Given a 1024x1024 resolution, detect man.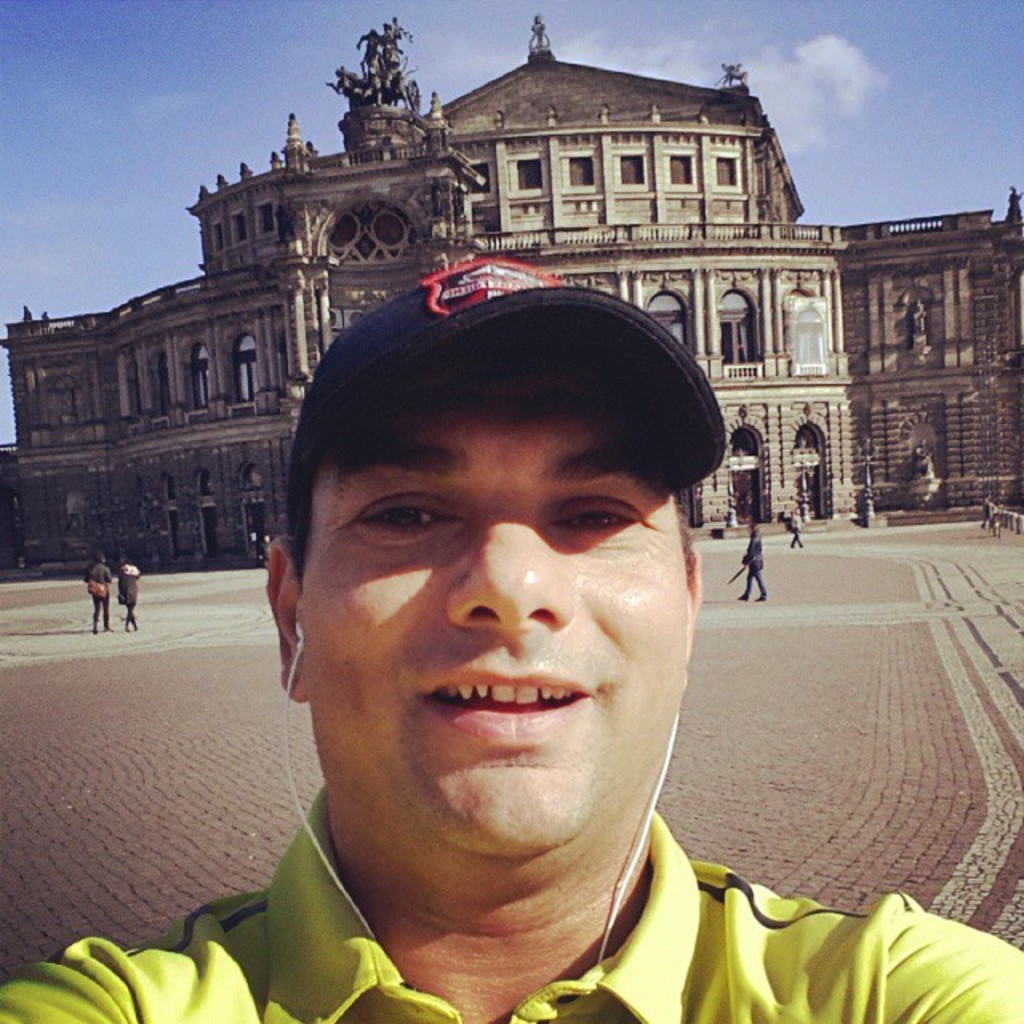
0, 250, 1022, 1022.
